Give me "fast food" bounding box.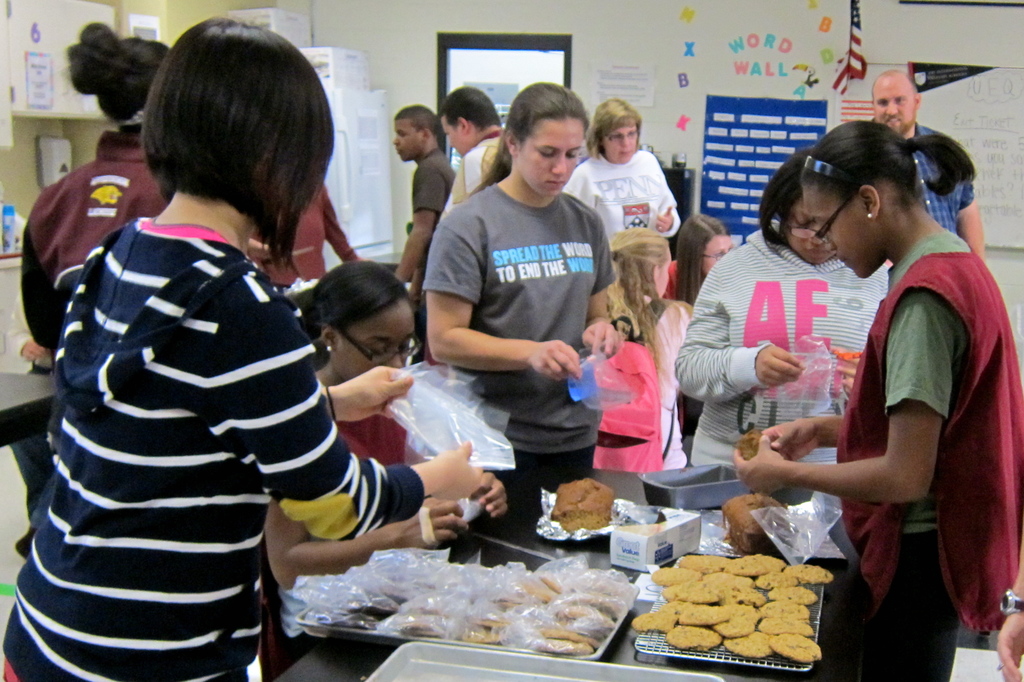
BBox(461, 573, 621, 653).
